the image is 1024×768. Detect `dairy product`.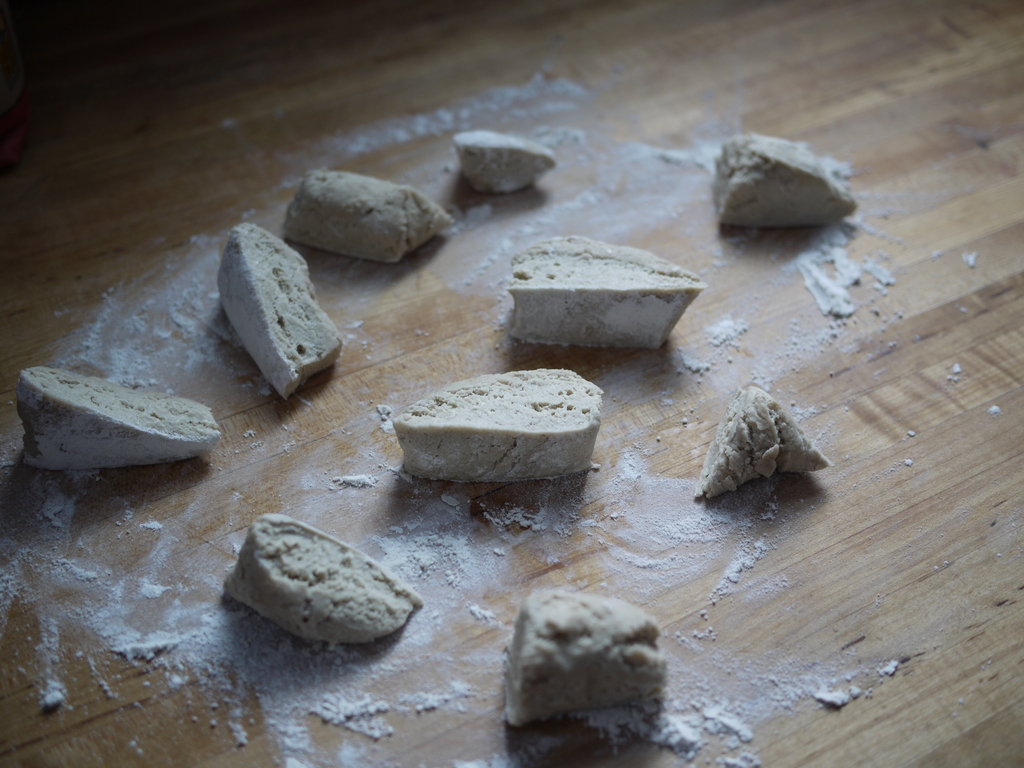
Detection: rect(291, 170, 474, 266).
